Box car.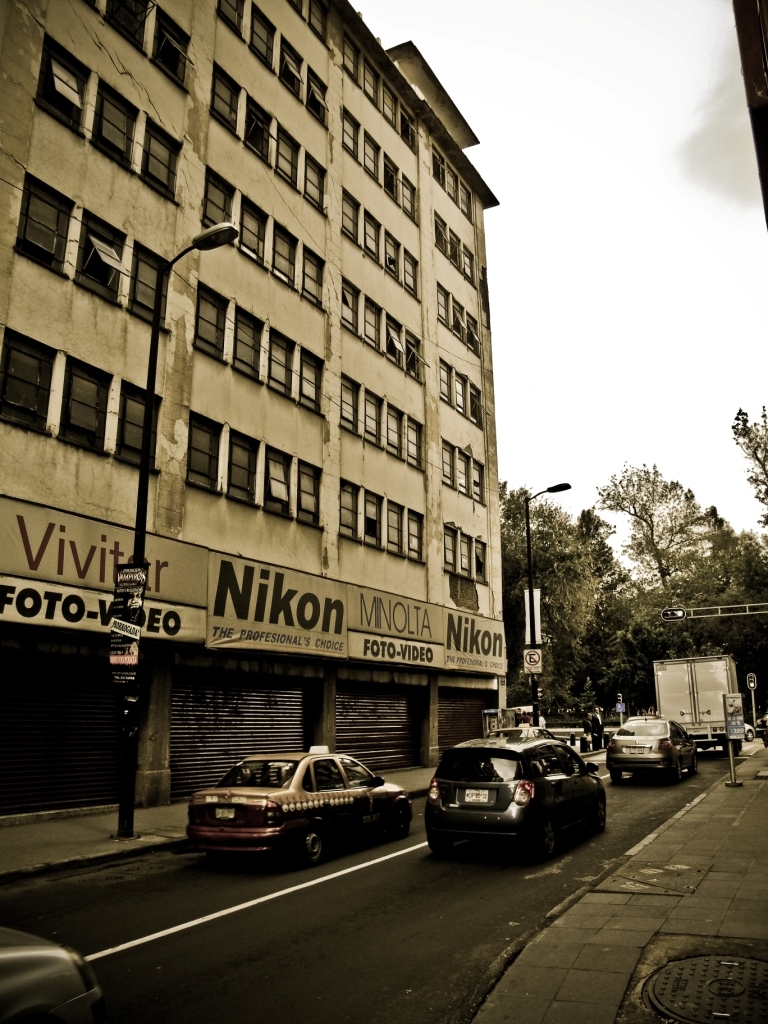
(left=0, top=920, right=101, bottom=1023).
